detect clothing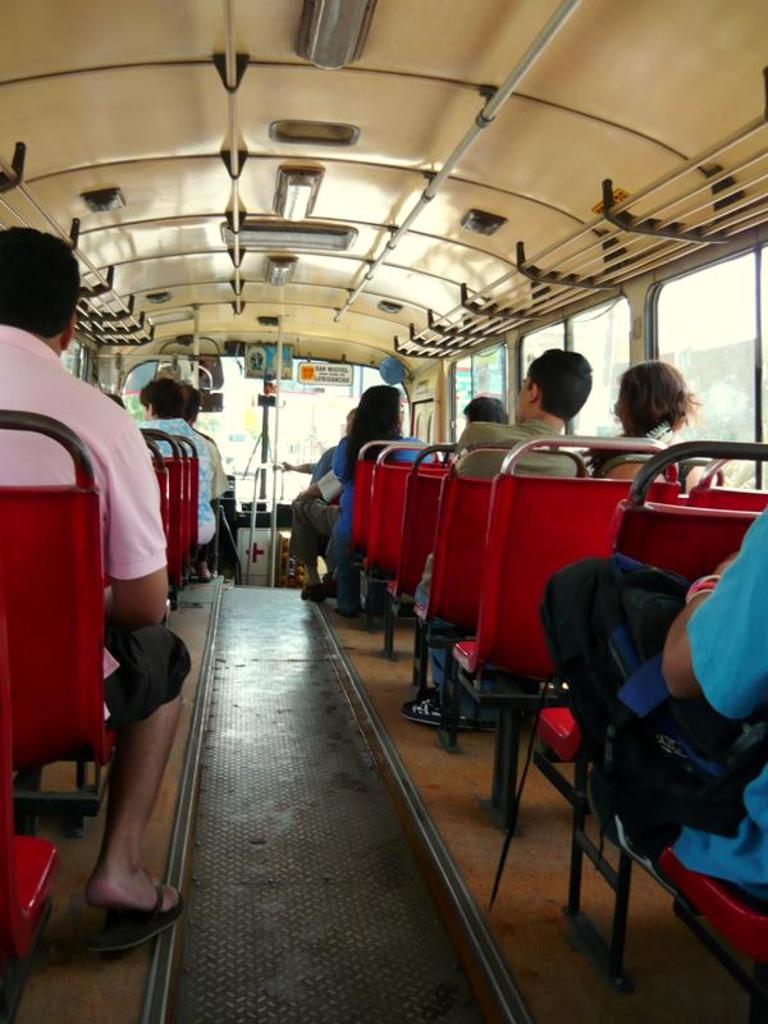
crop(196, 436, 230, 495)
